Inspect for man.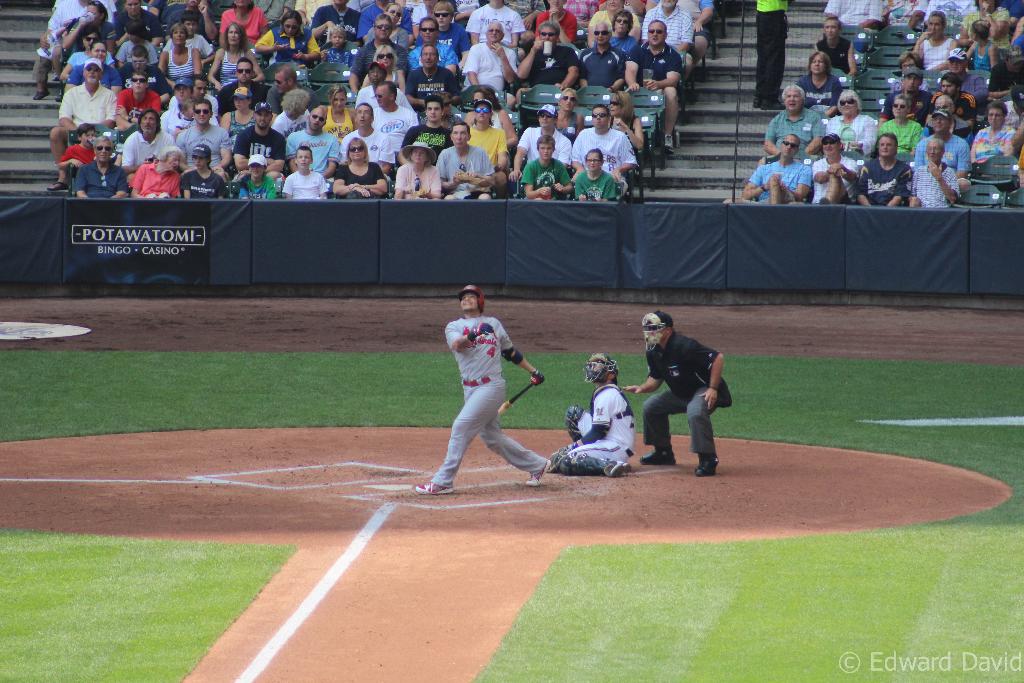
Inspection: 879:93:922:164.
